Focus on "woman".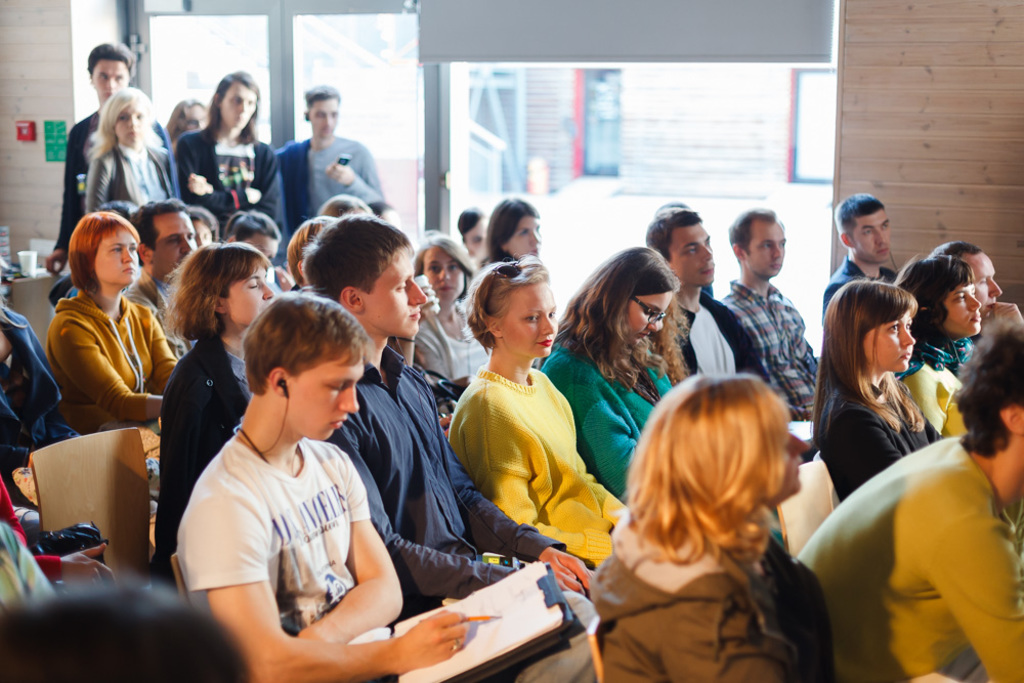
Focused at rect(148, 238, 283, 582).
